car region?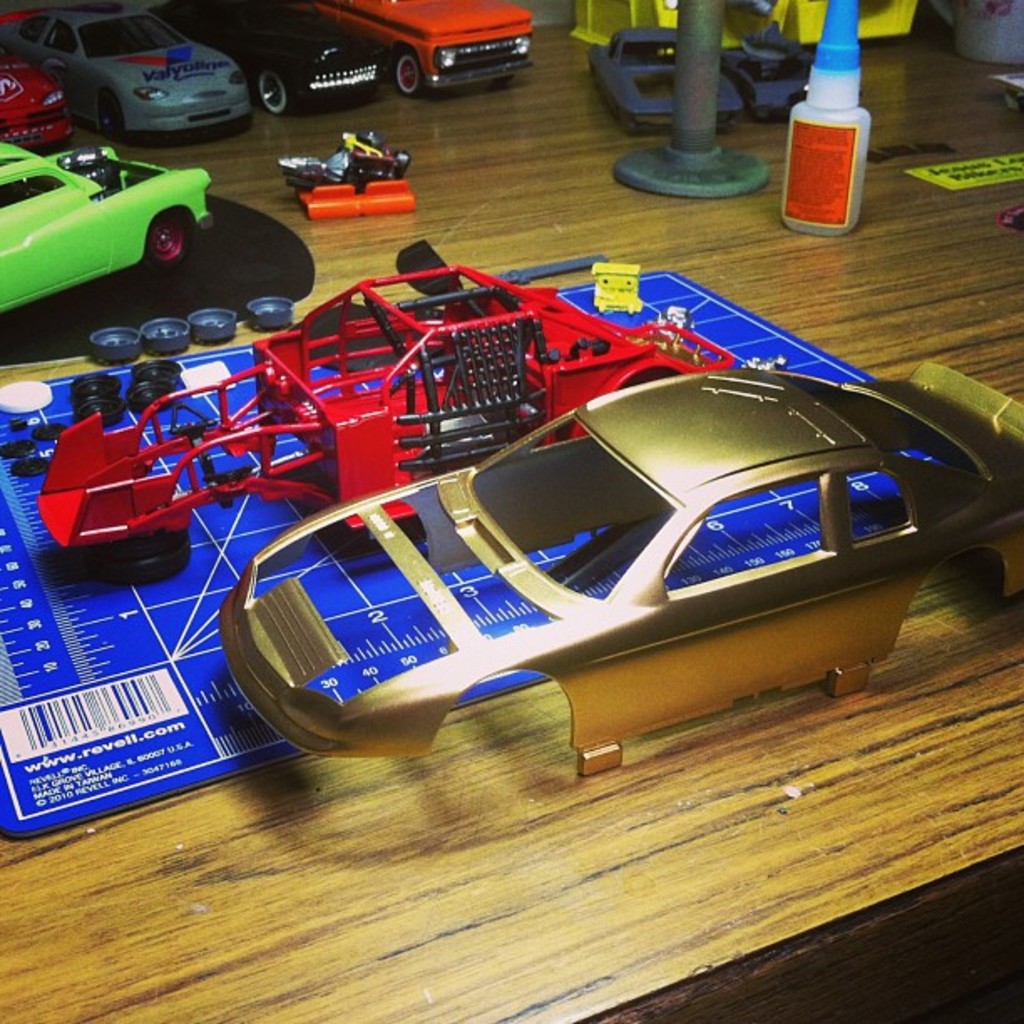
33, 259, 736, 581
